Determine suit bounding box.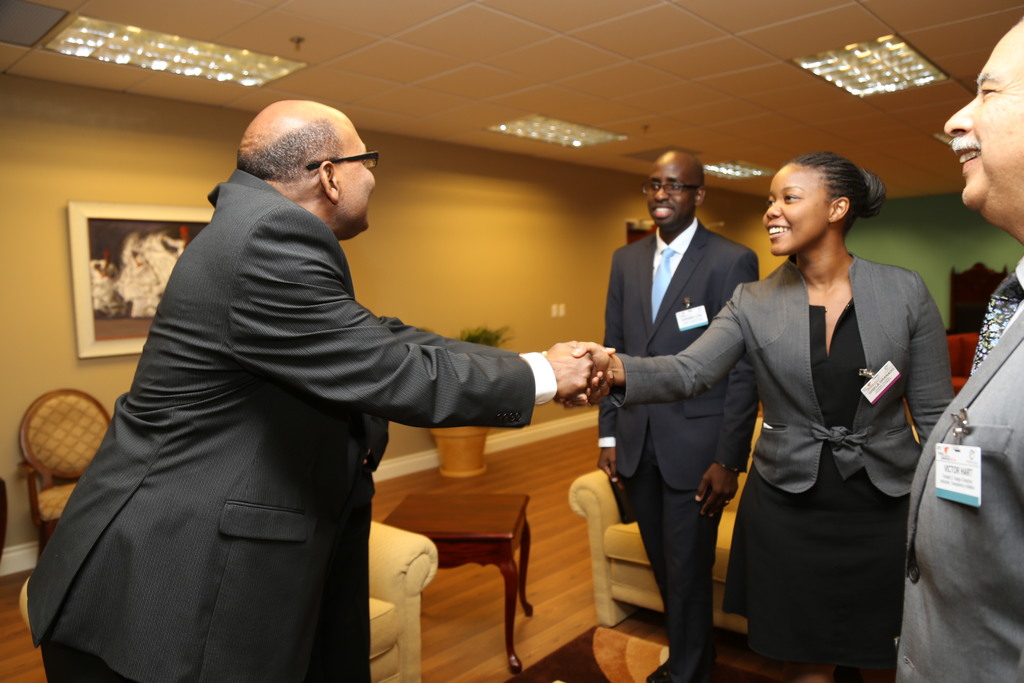
Determined: (600, 219, 760, 682).
